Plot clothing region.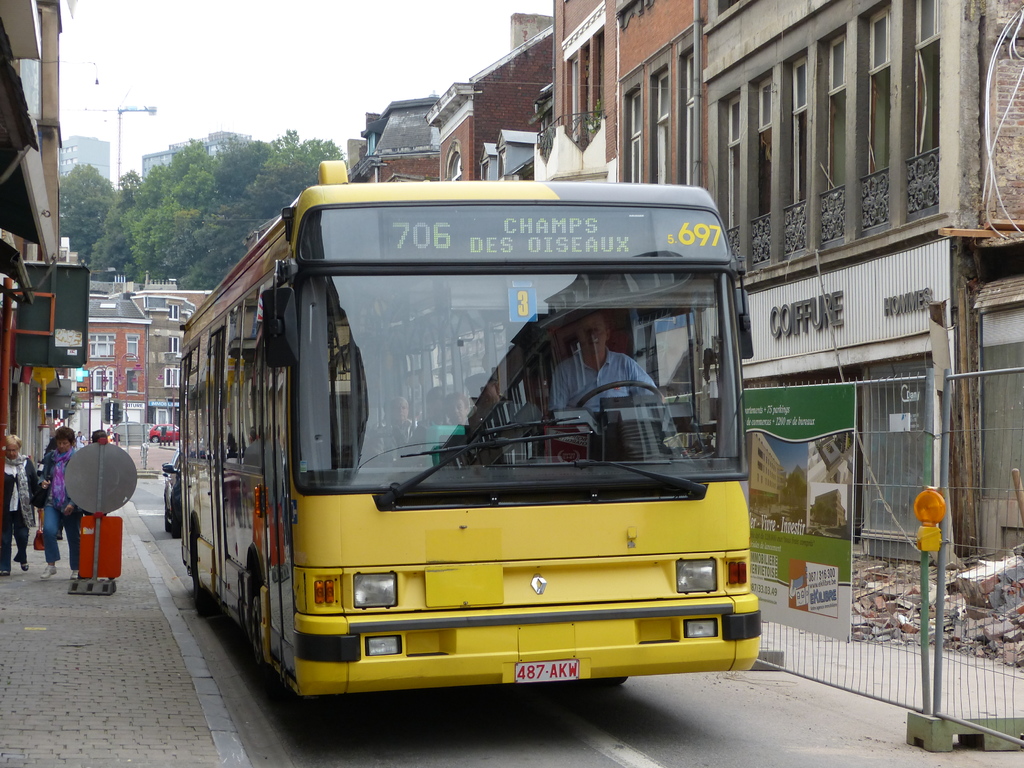
Plotted at detection(74, 436, 83, 447).
